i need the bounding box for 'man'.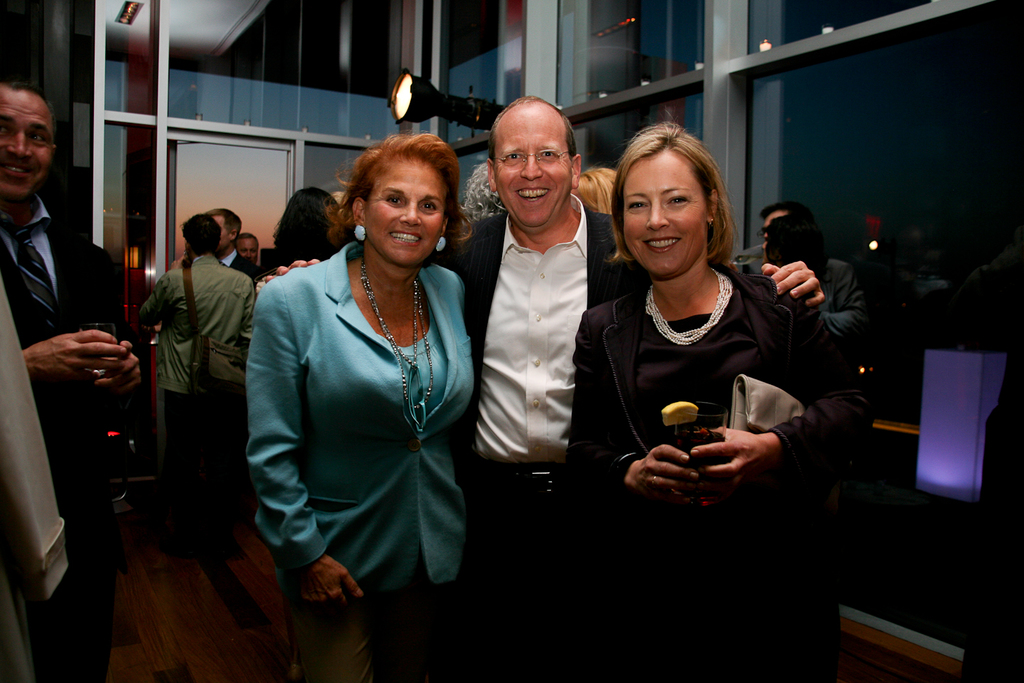
Here it is: [9, 98, 148, 608].
